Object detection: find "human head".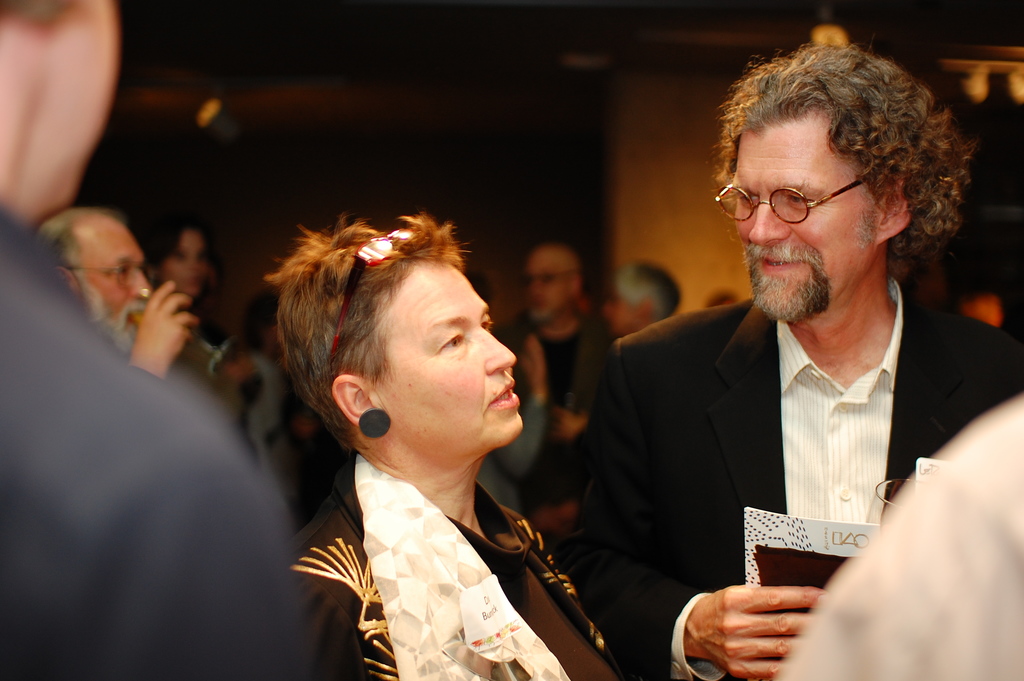
600 259 682 335.
